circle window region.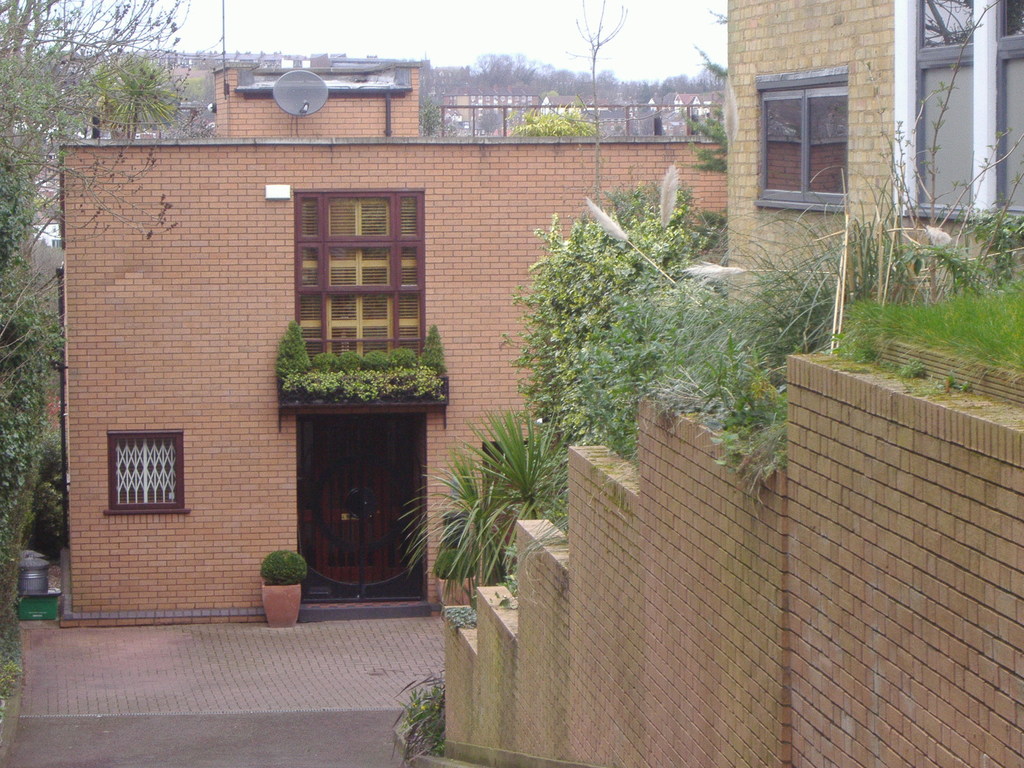
Region: left=109, top=428, right=182, bottom=512.
